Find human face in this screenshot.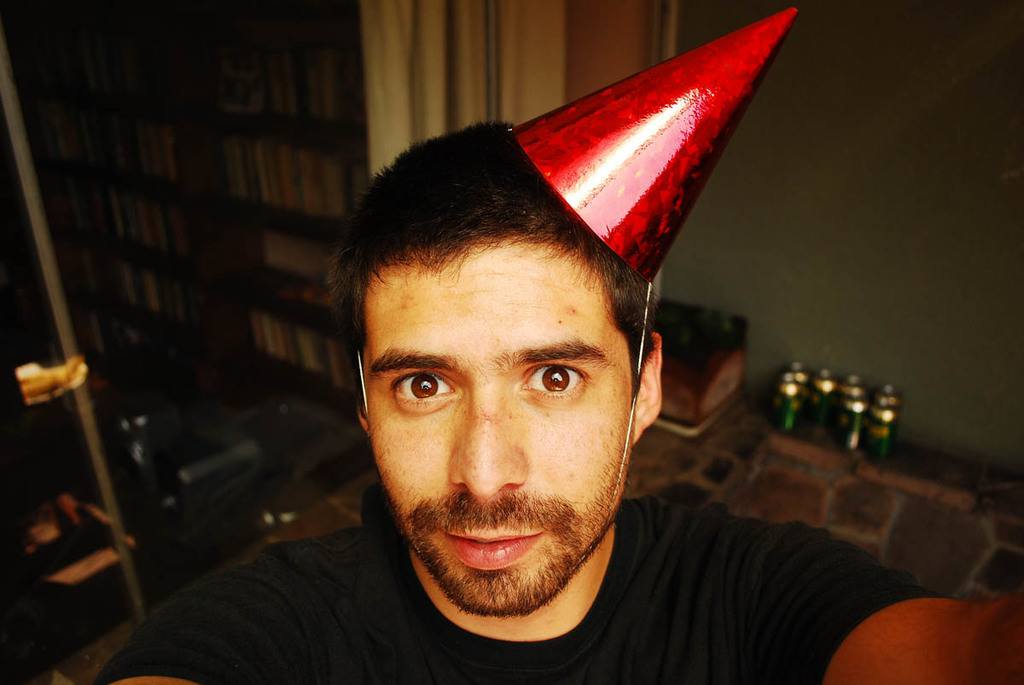
The bounding box for human face is select_region(364, 251, 629, 613).
